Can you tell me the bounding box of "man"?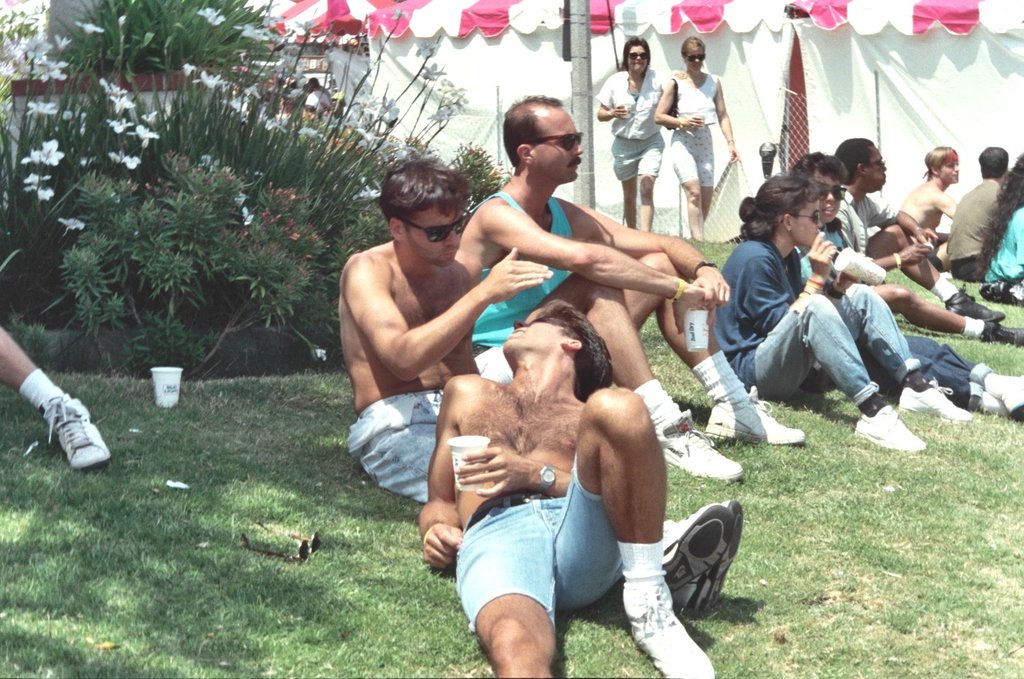
rect(590, 28, 675, 225).
